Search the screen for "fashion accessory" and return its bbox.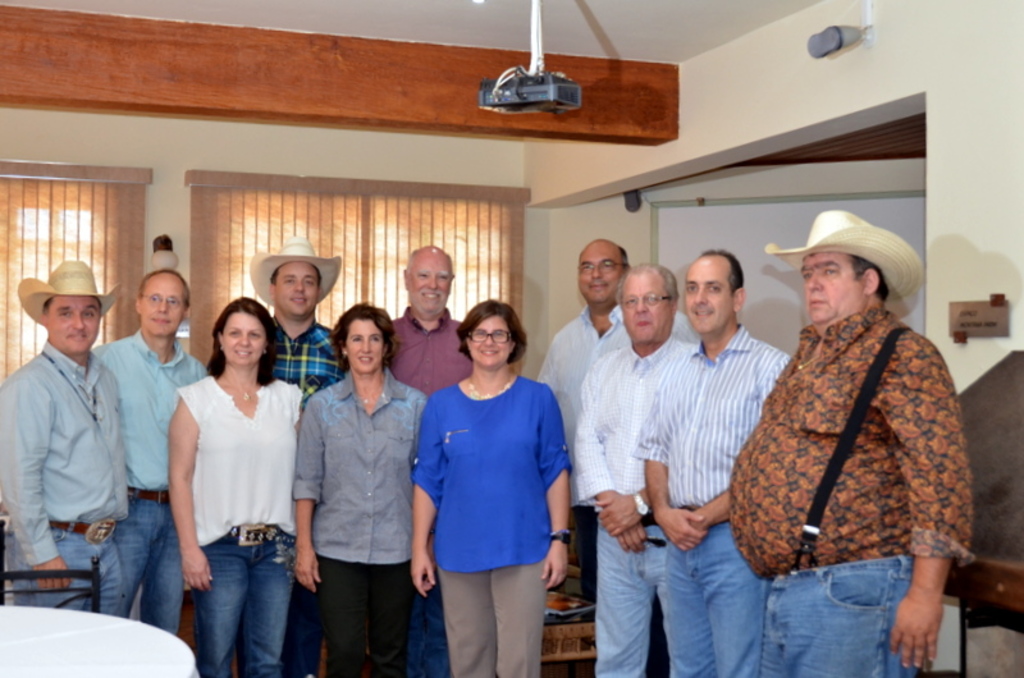
Found: (547,530,573,548).
